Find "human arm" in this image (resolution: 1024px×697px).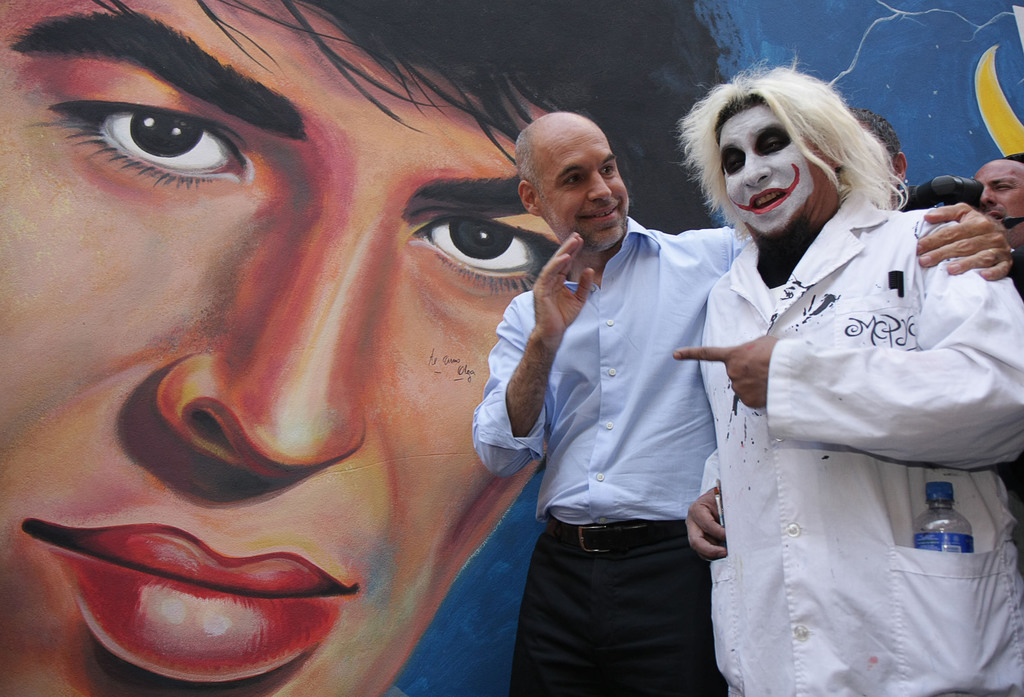
detection(674, 252, 1023, 466).
